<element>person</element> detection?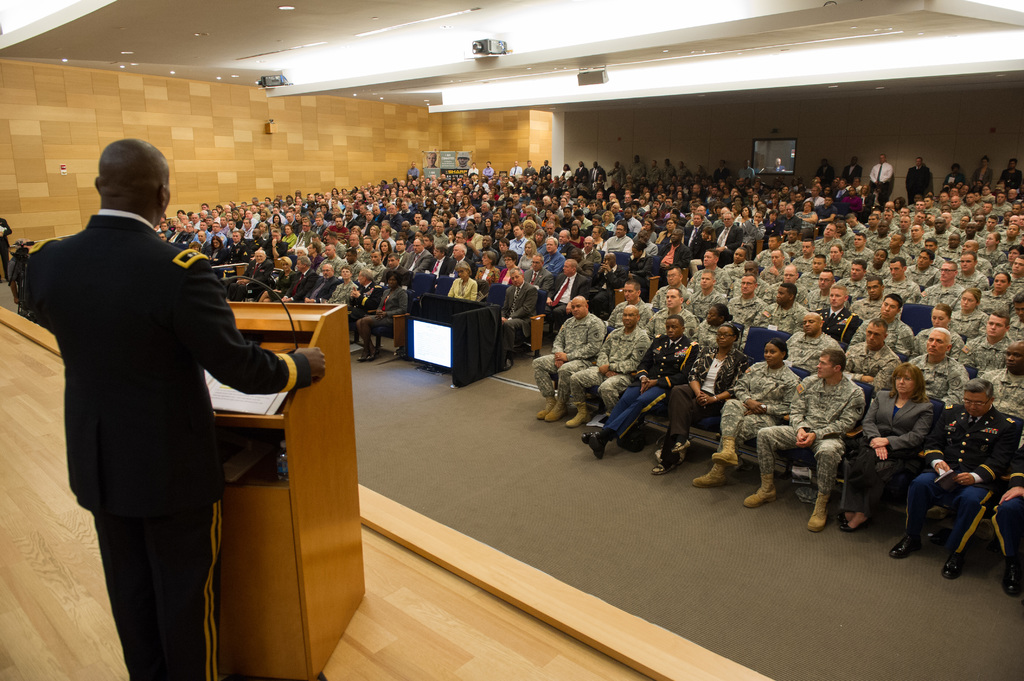
{"left": 0, "top": 206, "right": 12, "bottom": 281}
